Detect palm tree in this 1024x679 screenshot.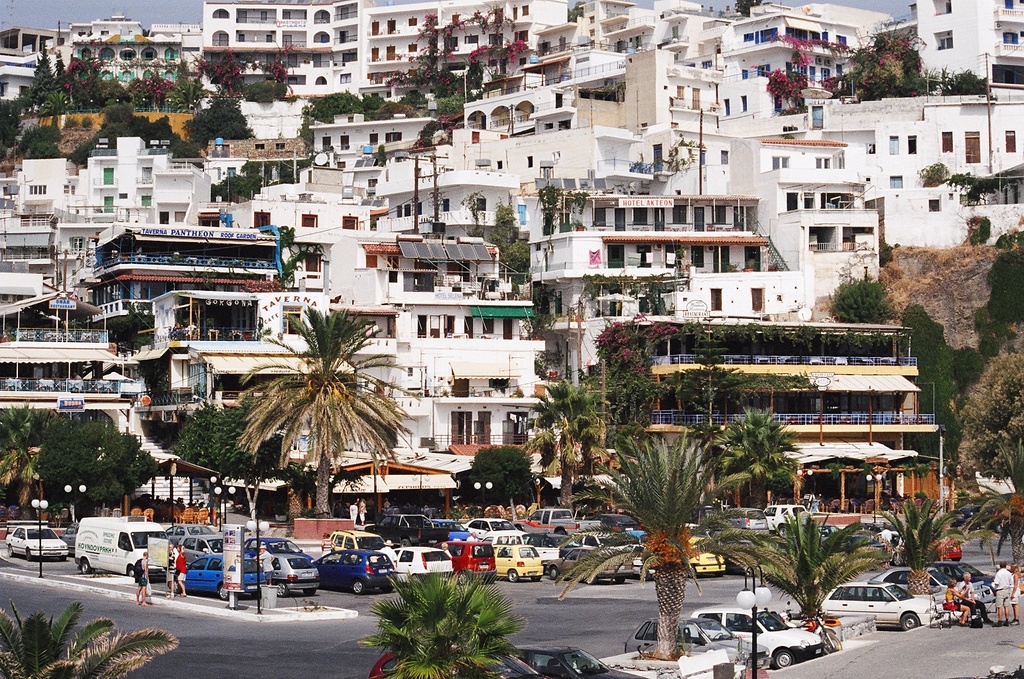
Detection: BBox(0, 397, 50, 507).
